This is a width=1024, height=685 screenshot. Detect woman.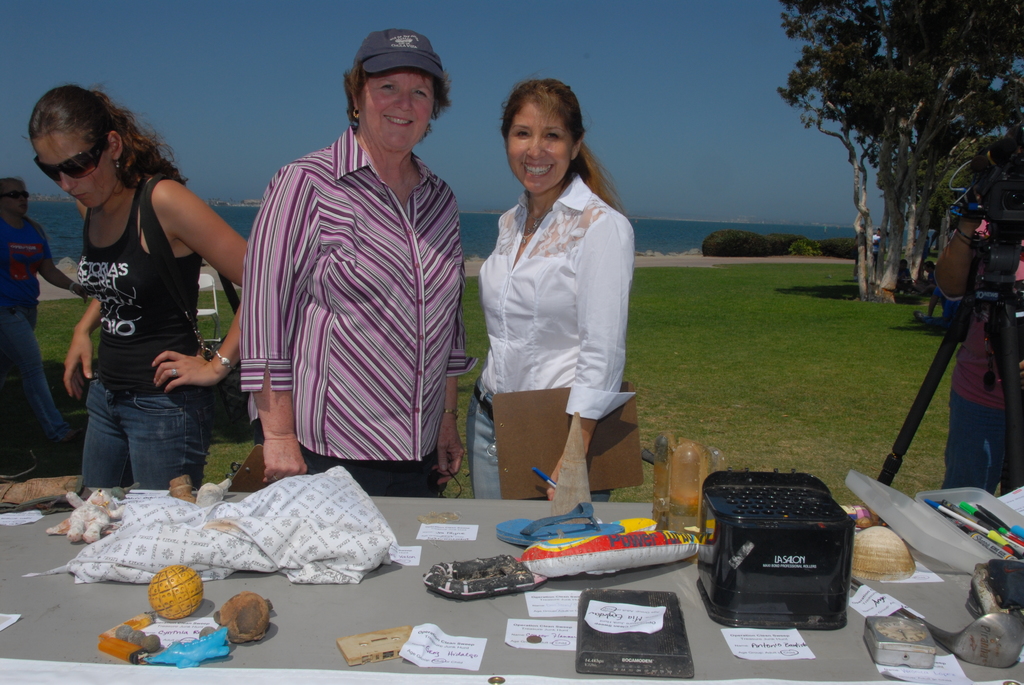
0,177,97,446.
